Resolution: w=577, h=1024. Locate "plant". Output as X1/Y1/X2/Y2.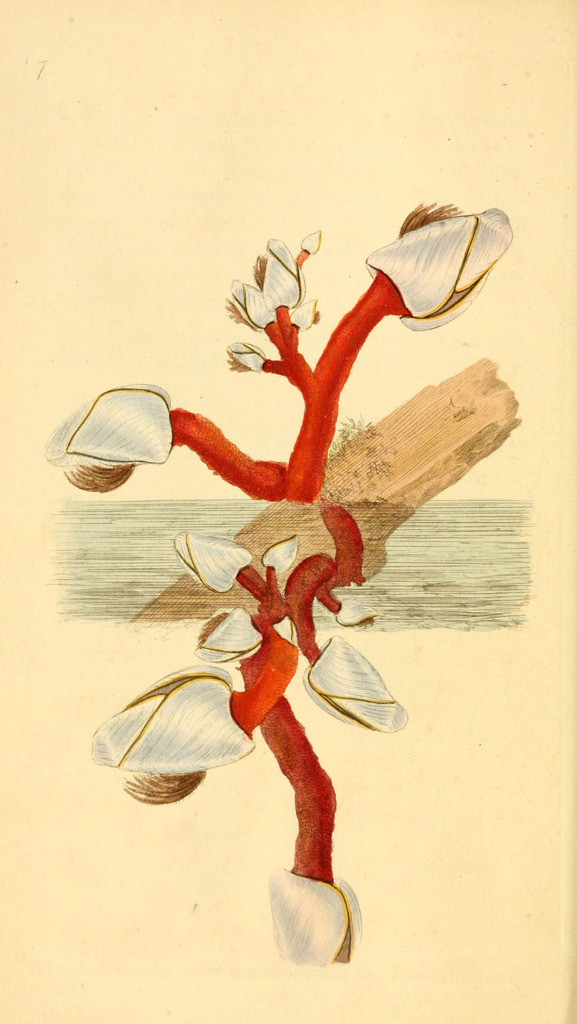
16/187/544/981.
